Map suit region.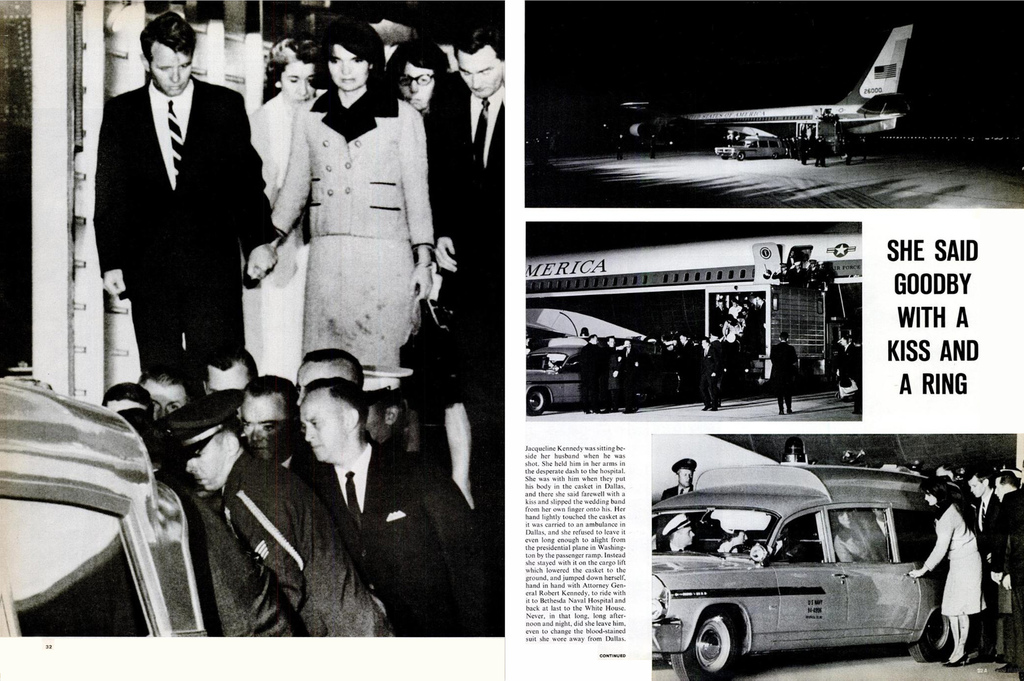
Mapped to left=314, top=439, right=506, bottom=637.
